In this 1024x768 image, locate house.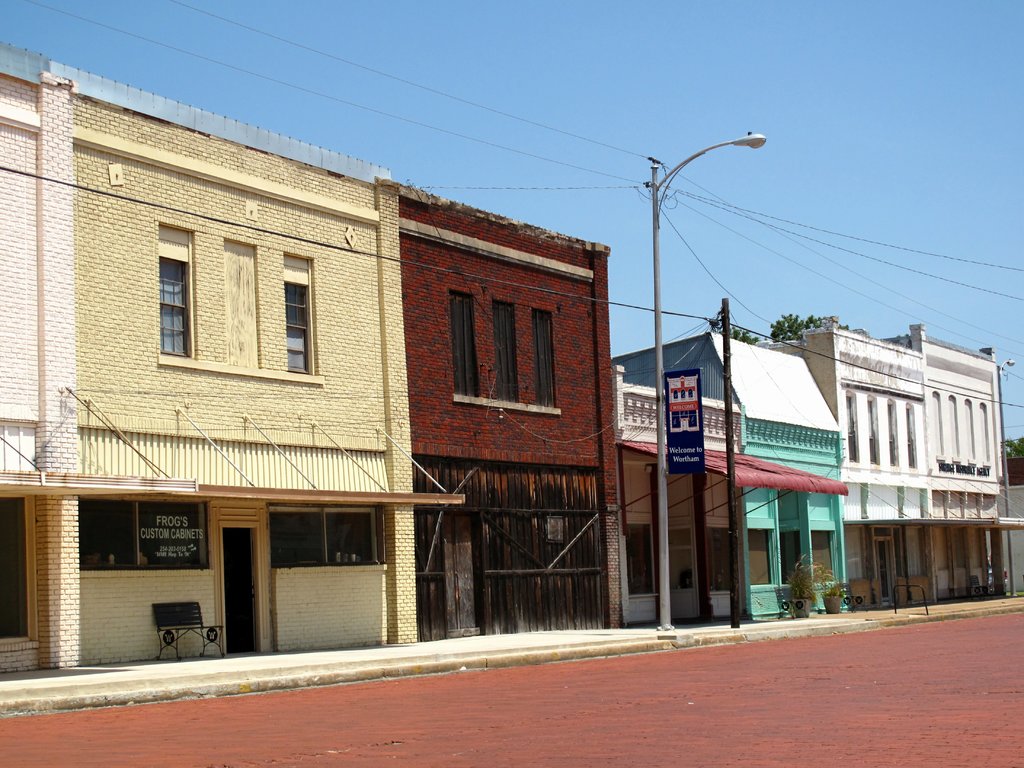
Bounding box: [left=609, top=330, right=849, bottom=620].
